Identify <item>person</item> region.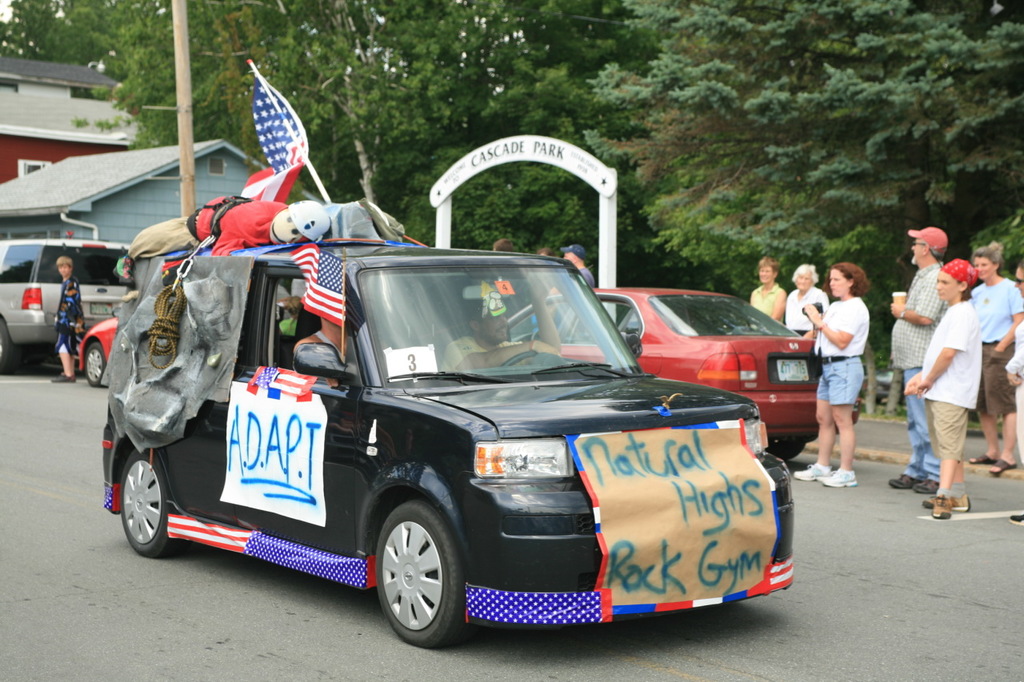
Region: region(493, 237, 519, 247).
